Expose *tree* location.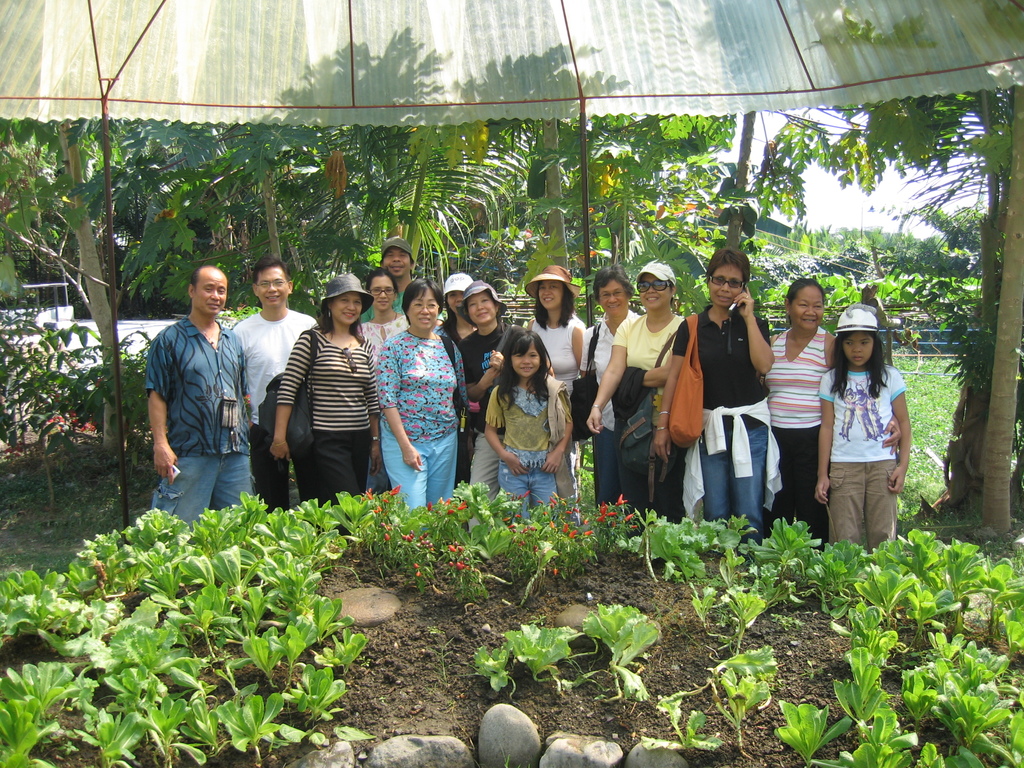
Exposed at detection(979, 84, 1023, 530).
